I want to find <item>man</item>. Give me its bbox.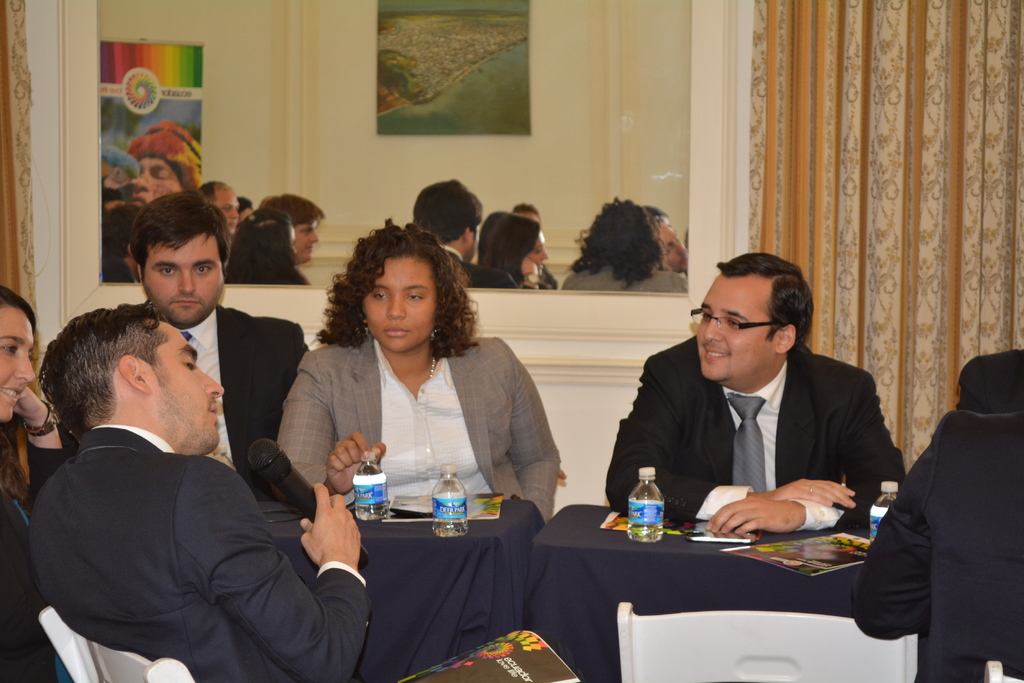
crop(60, 193, 304, 502).
